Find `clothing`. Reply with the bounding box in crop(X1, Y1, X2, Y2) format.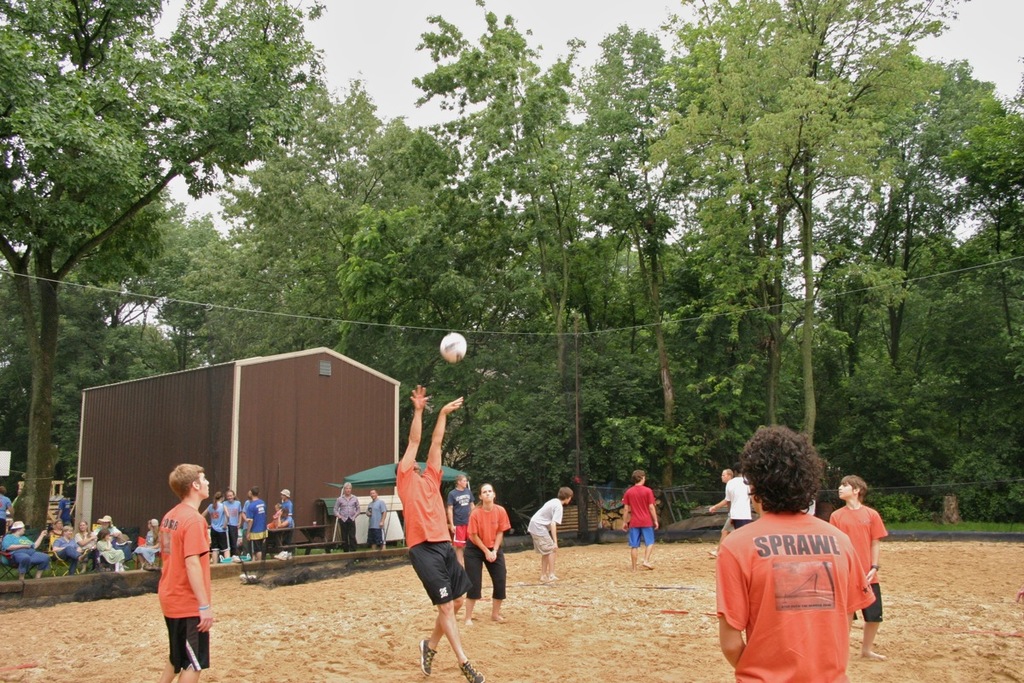
crop(622, 476, 657, 544).
